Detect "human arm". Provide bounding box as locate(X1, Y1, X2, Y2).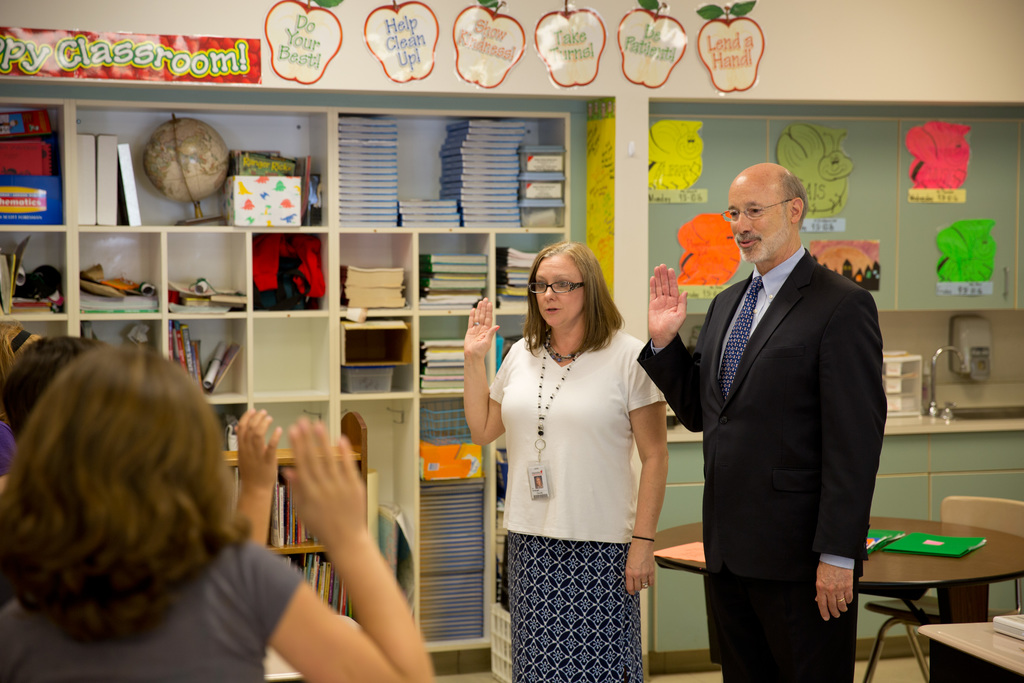
locate(619, 337, 668, 595).
